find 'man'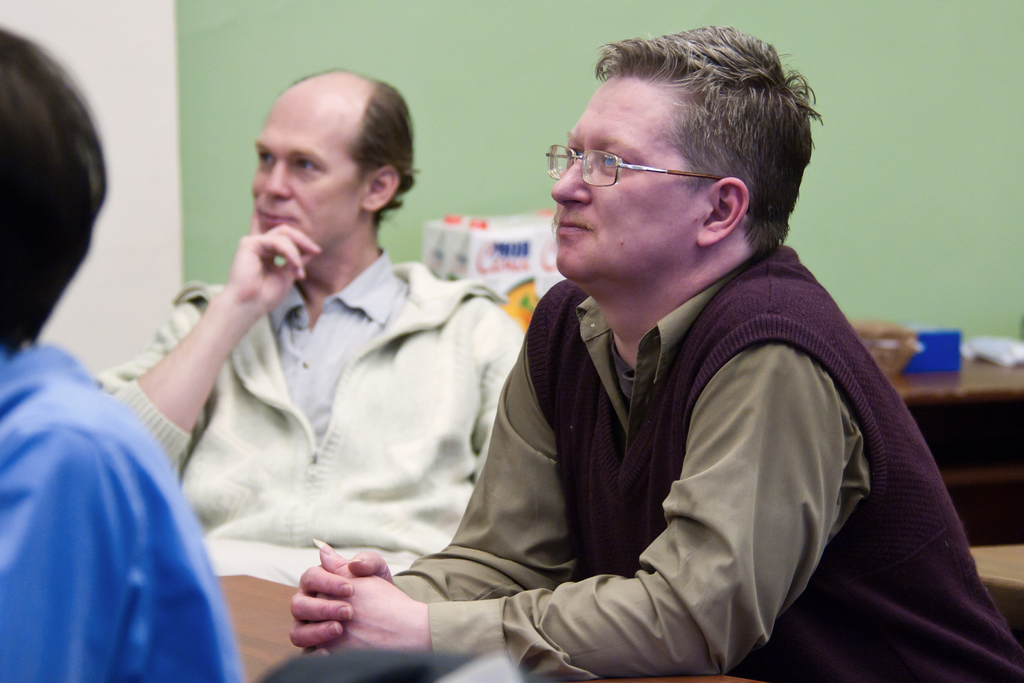
[x1=93, y1=68, x2=519, y2=584]
